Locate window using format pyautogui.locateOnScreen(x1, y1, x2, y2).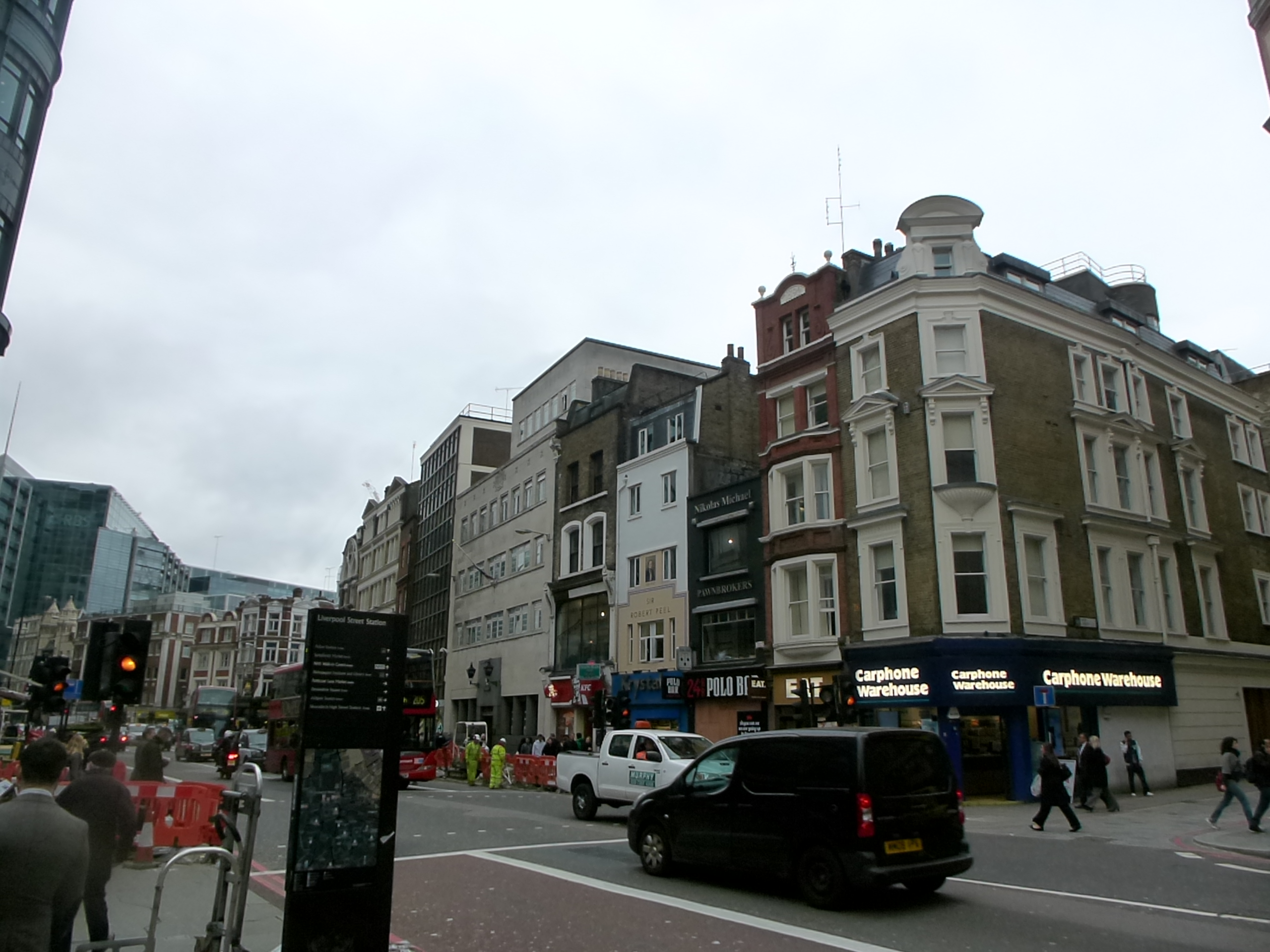
pyautogui.locateOnScreen(624, 283, 630, 312).
